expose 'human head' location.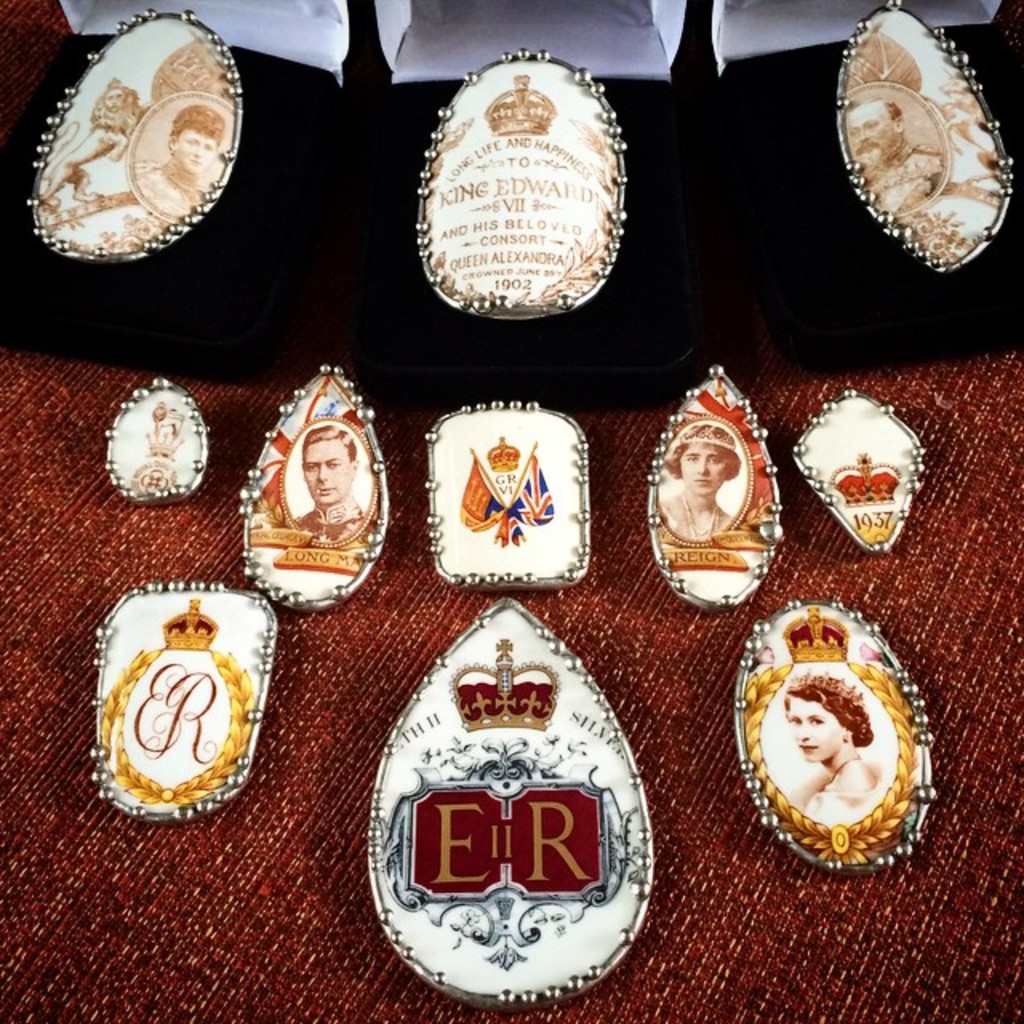
Exposed at x1=784, y1=670, x2=872, y2=760.
